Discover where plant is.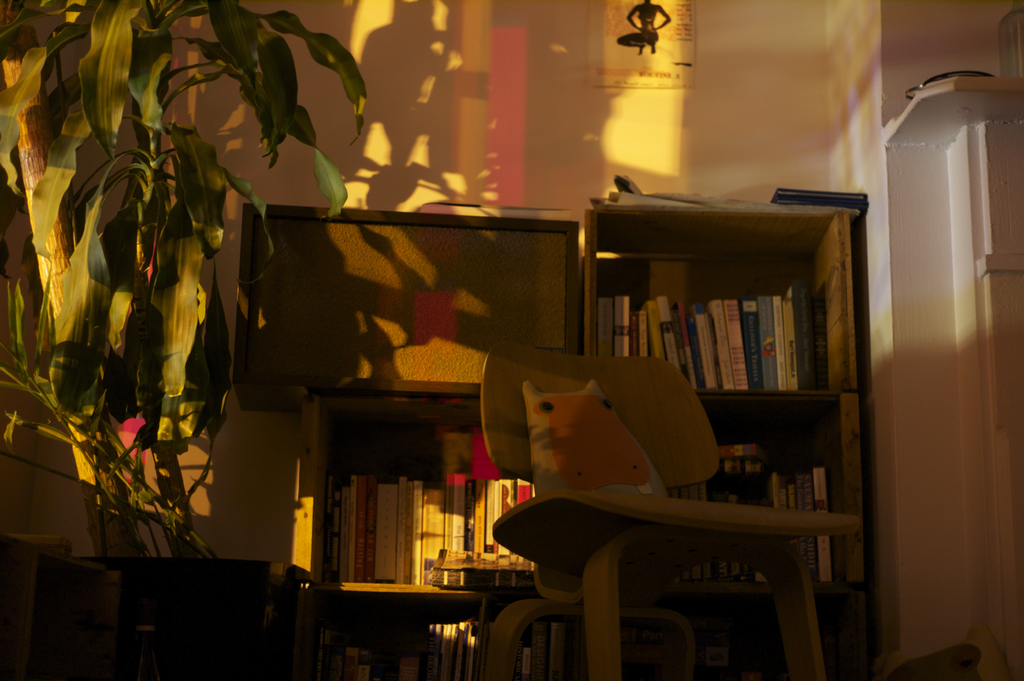
Discovered at (left=1, top=0, right=367, bottom=559).
